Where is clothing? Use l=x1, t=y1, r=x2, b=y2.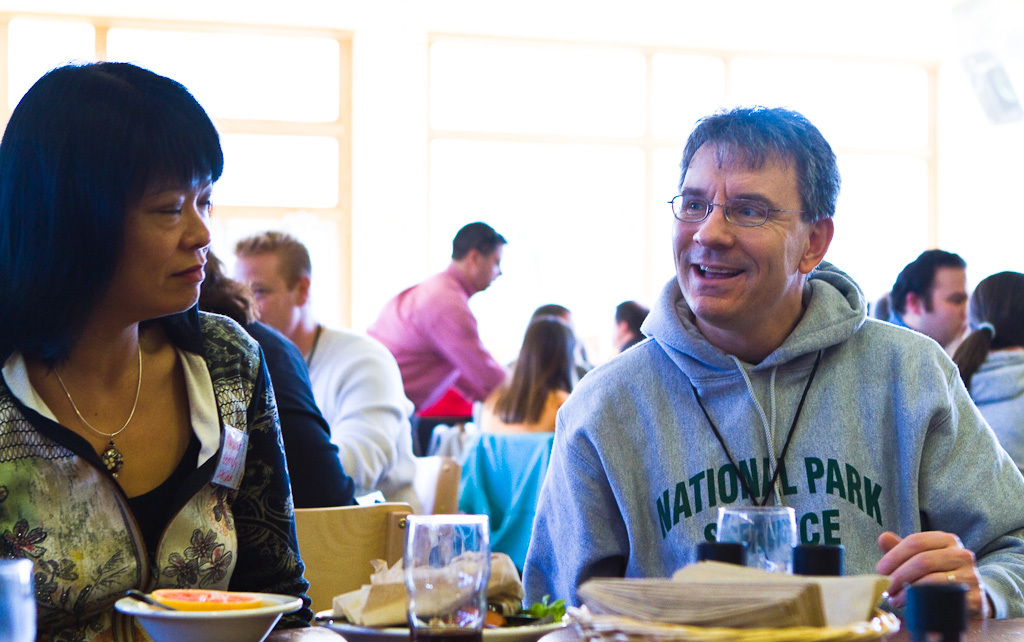
l=364, t=260, r=506, b=453.
